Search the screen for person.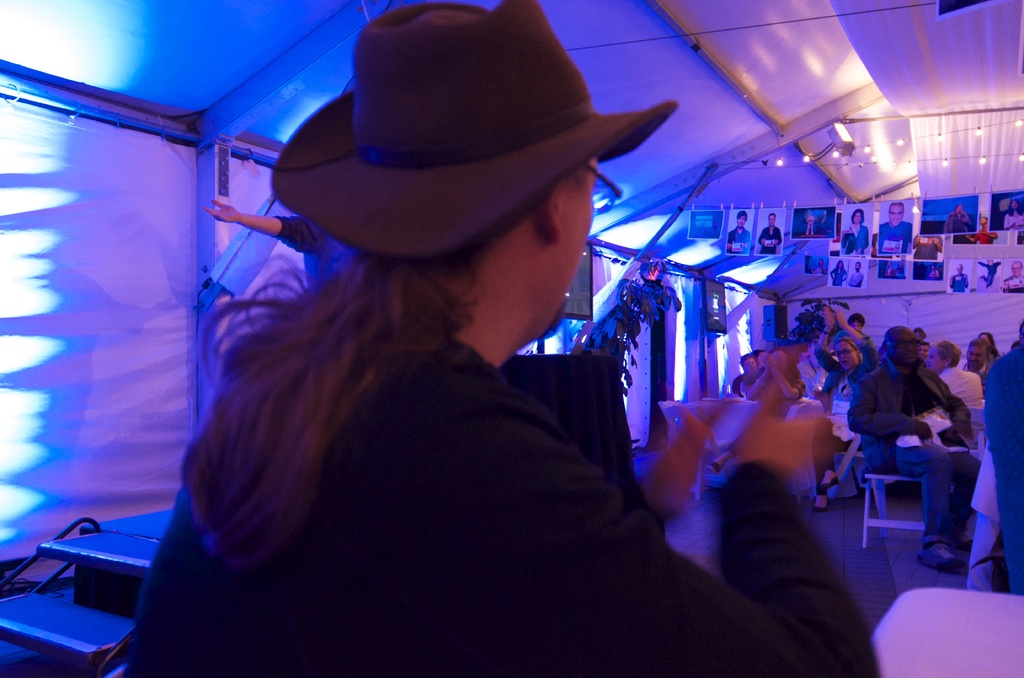
Found at x1=964, y1=442, x2=1008, y2=599.
